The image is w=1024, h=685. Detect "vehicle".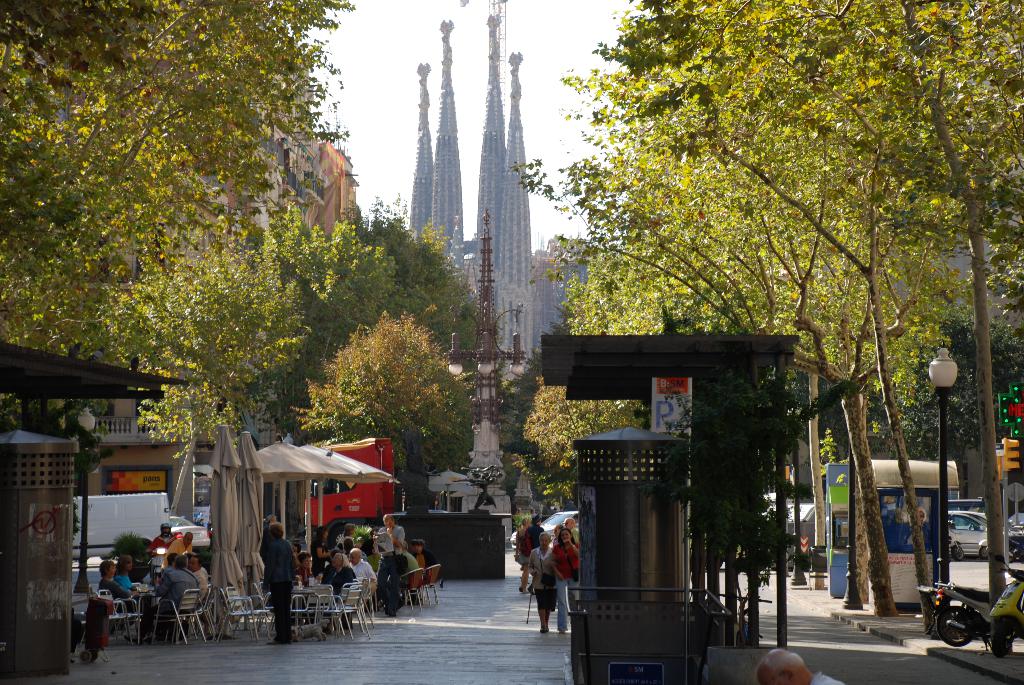
Detection: (left=61, top=492, right=167, bottom=563).
